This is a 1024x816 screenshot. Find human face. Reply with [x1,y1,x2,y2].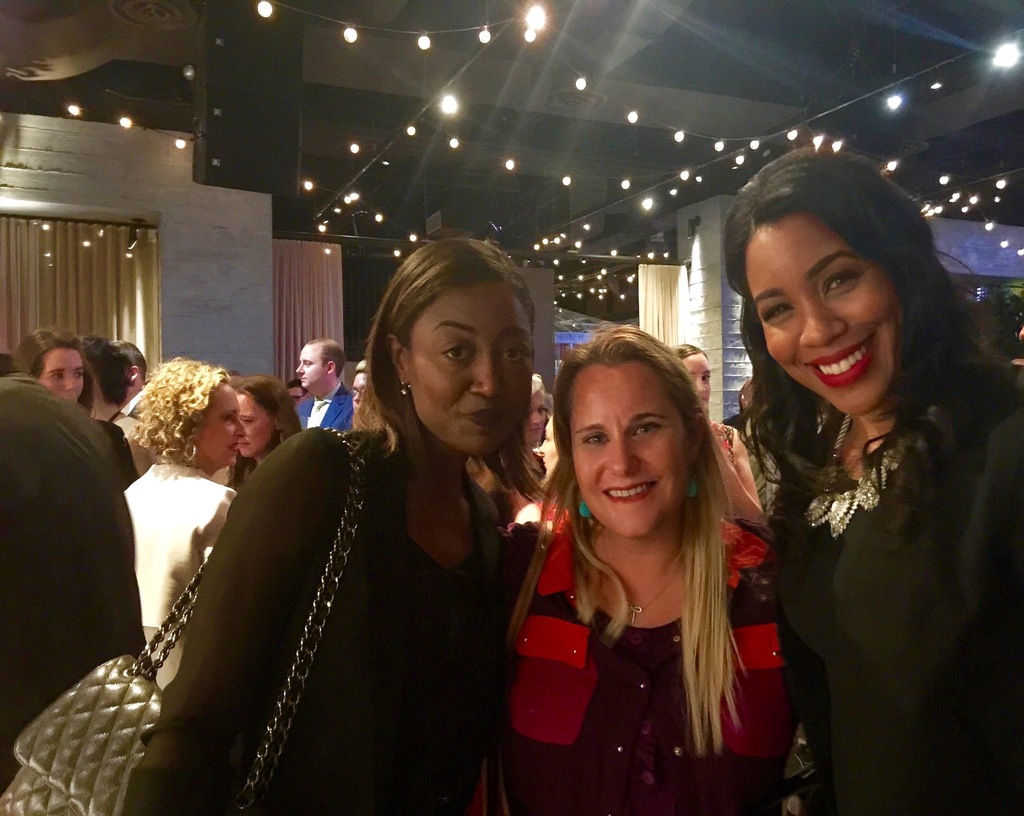
[297,349,323,390].
